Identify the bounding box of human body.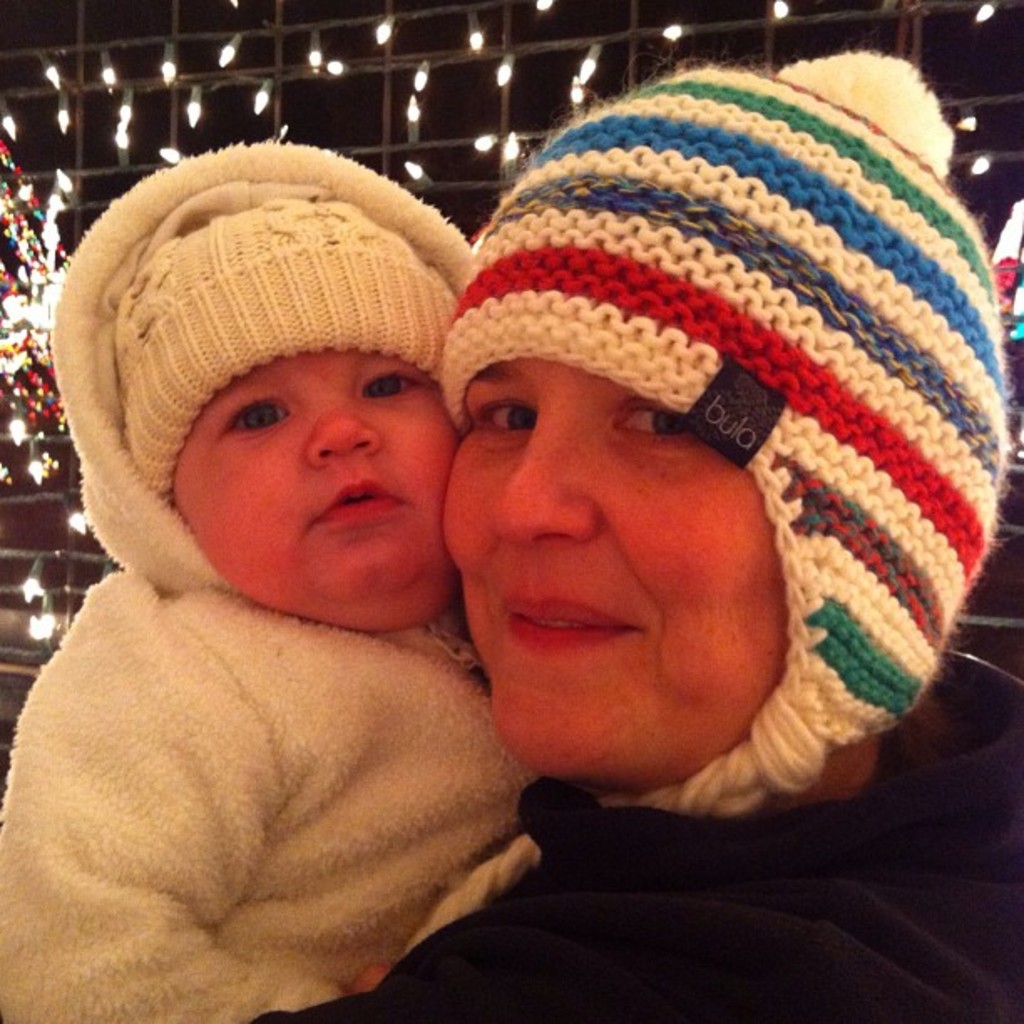
crop(0, 589, 542, 1022).
